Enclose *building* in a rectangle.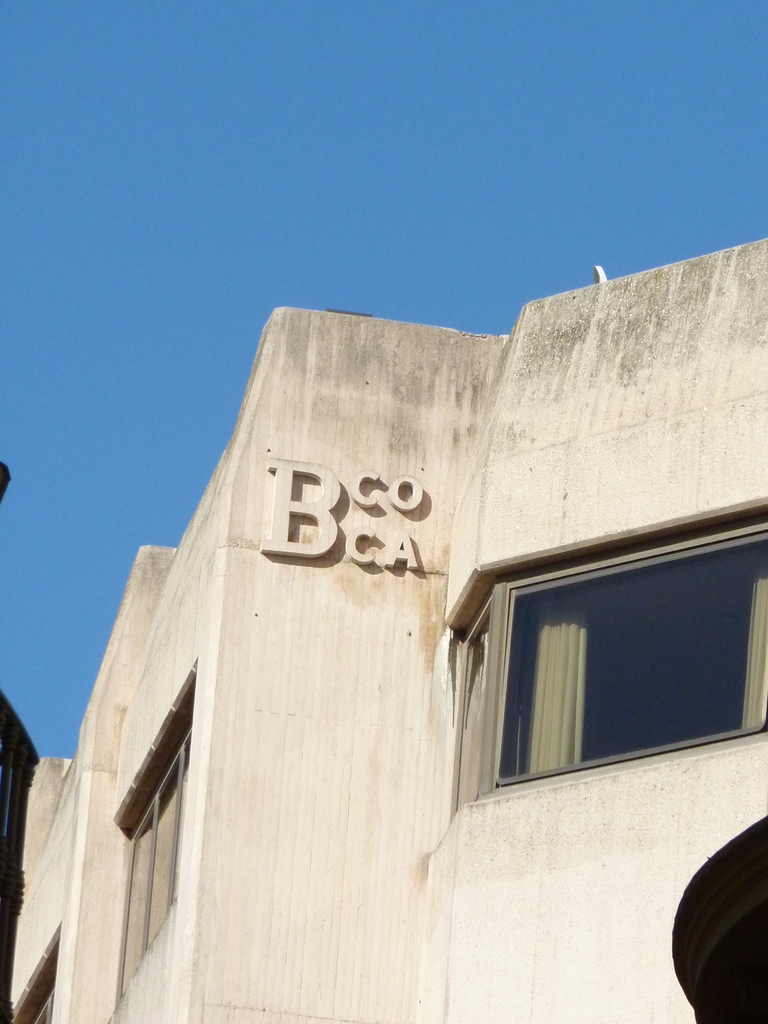
rect(12, 301, 767, 1023).
